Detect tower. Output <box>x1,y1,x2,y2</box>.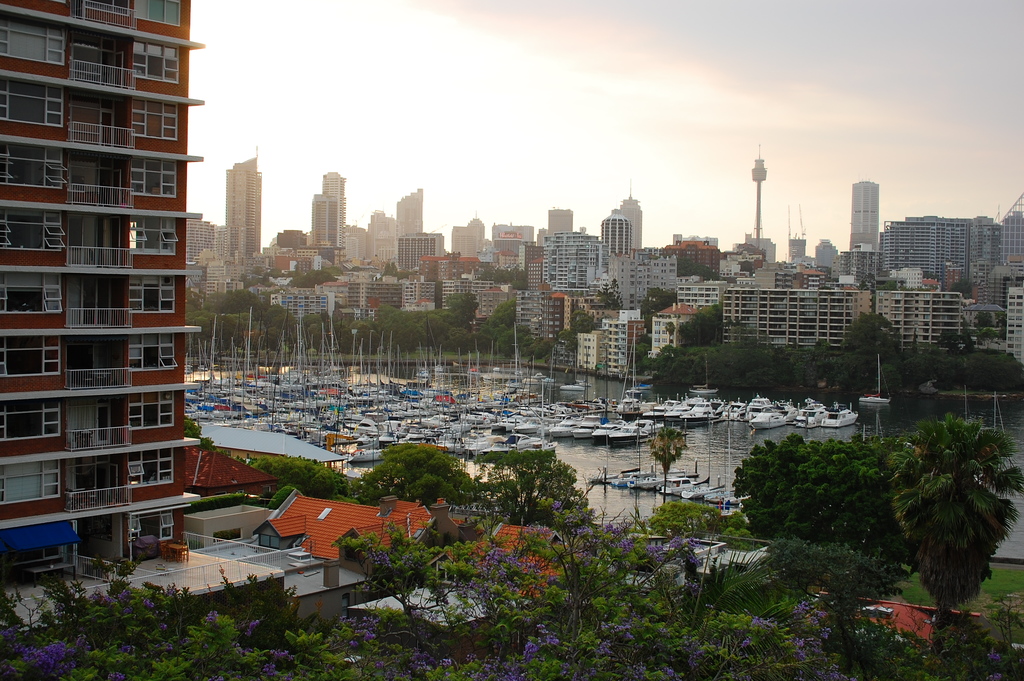
<box>310,177,350,276</box>.
